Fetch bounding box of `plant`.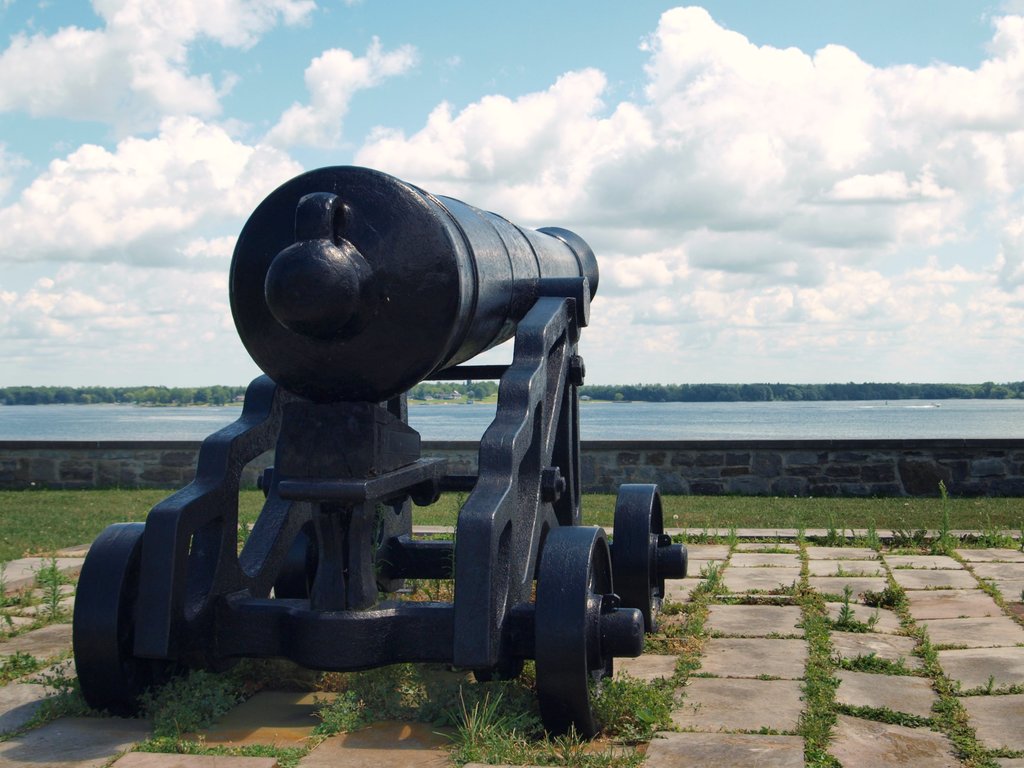
Bbox: l=733, t=724, r=782, b=735.
